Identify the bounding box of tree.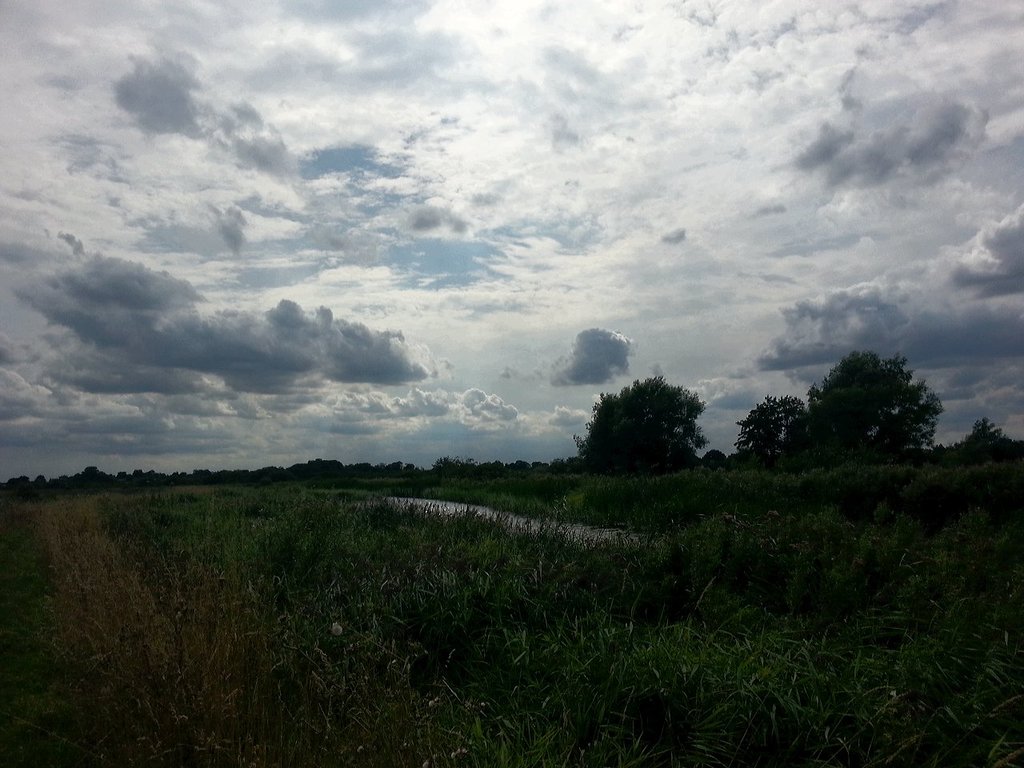
733,393,807,466.
